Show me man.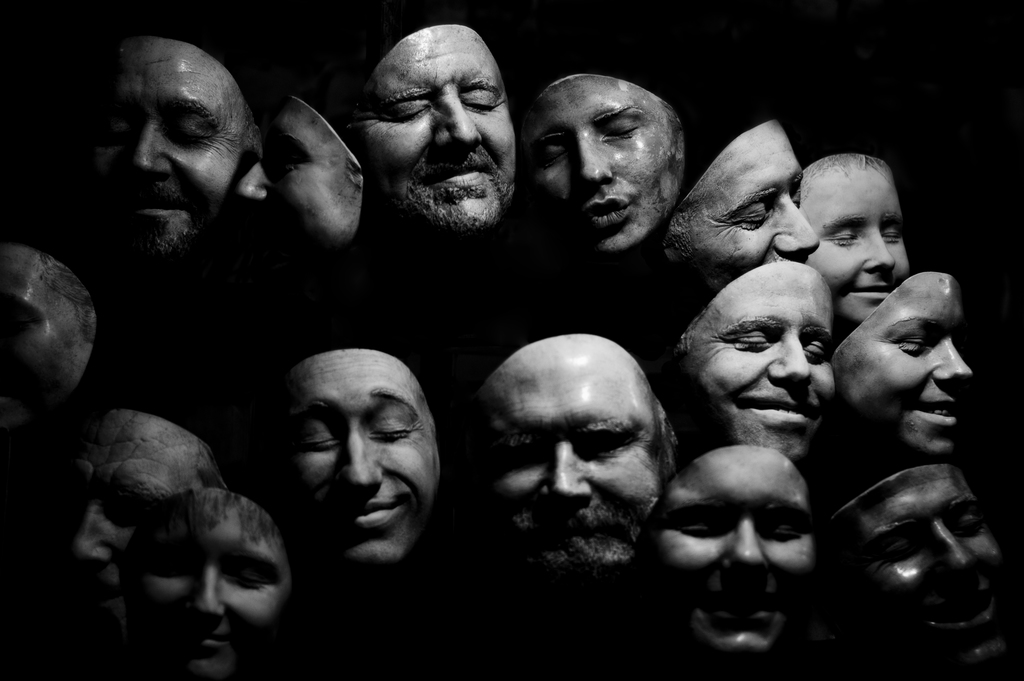
man is here: 797,152,913,327.
